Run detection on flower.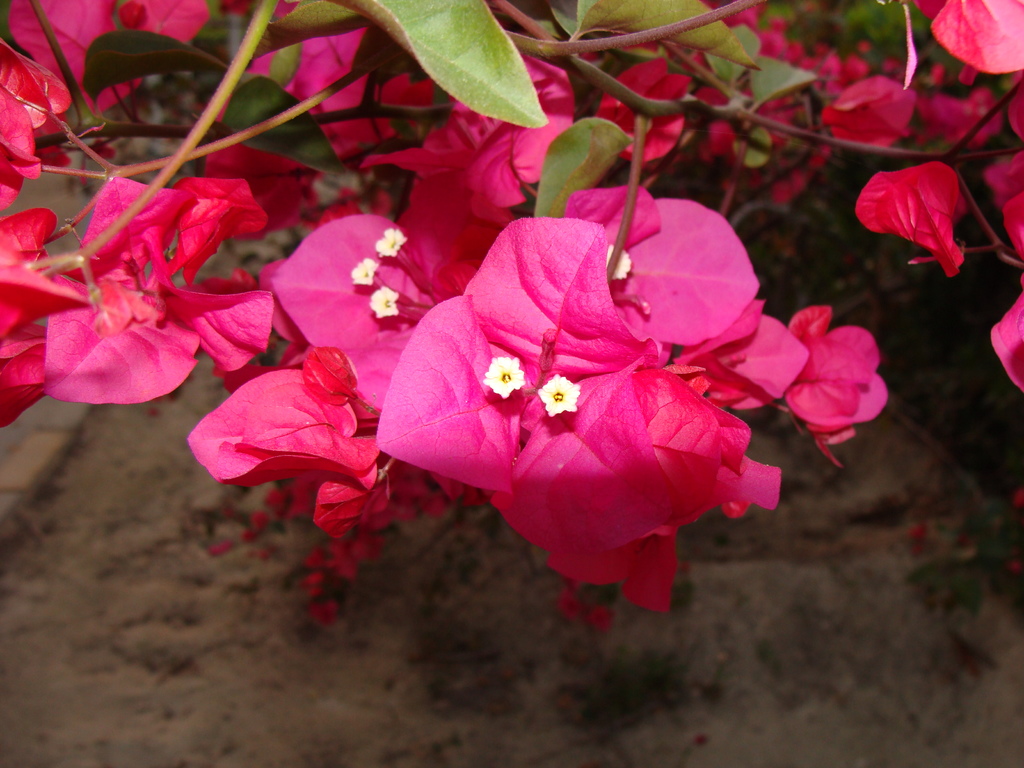
Result: [367, 189, 814, 599].
